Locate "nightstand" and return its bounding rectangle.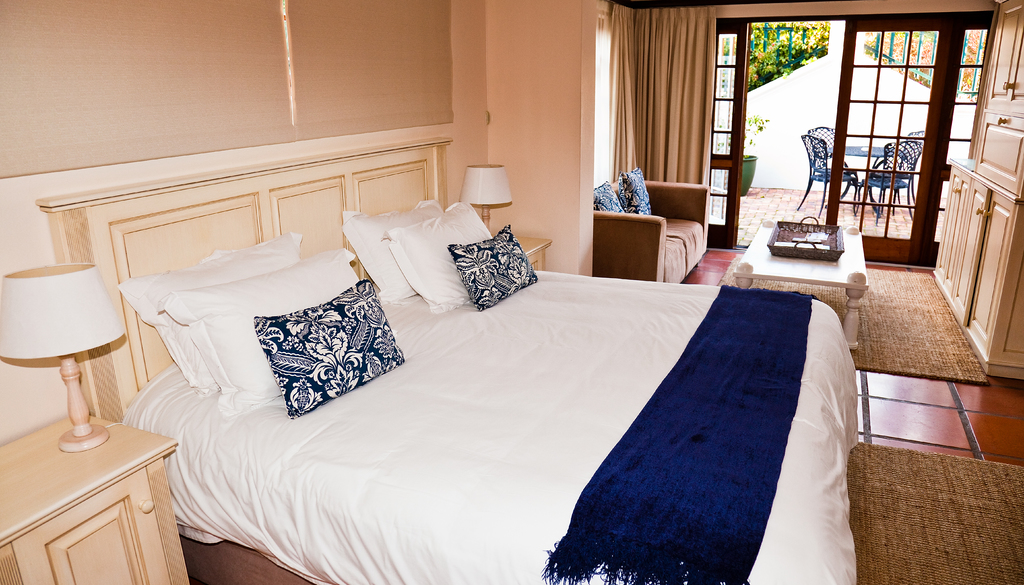
[476,220,557,273].
